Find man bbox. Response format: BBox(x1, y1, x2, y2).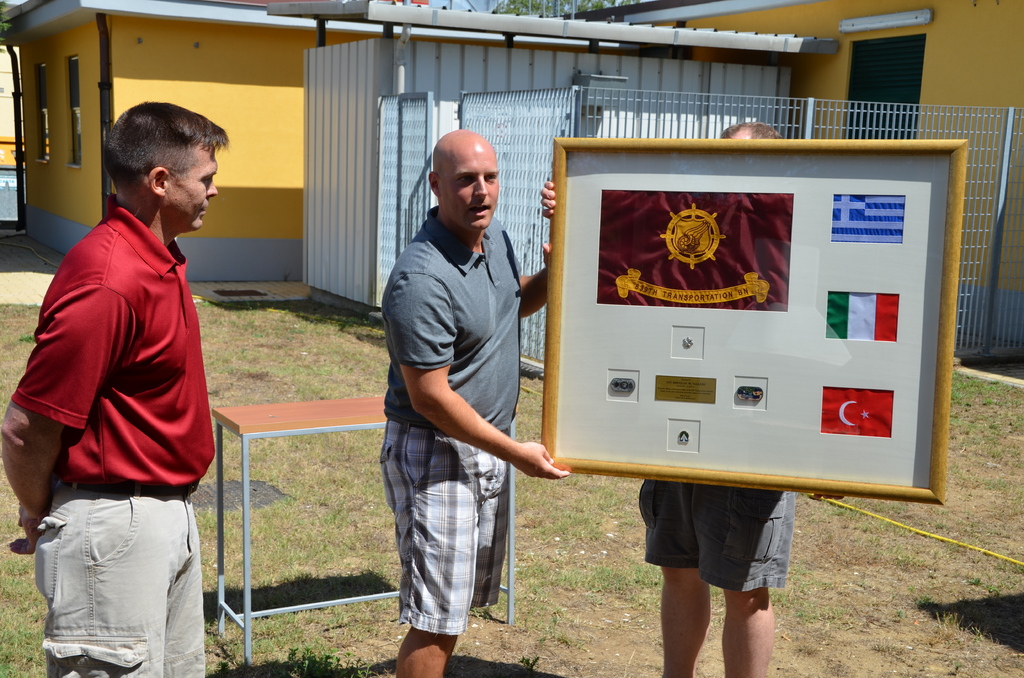
BBox(17, 90, 225, 661).
